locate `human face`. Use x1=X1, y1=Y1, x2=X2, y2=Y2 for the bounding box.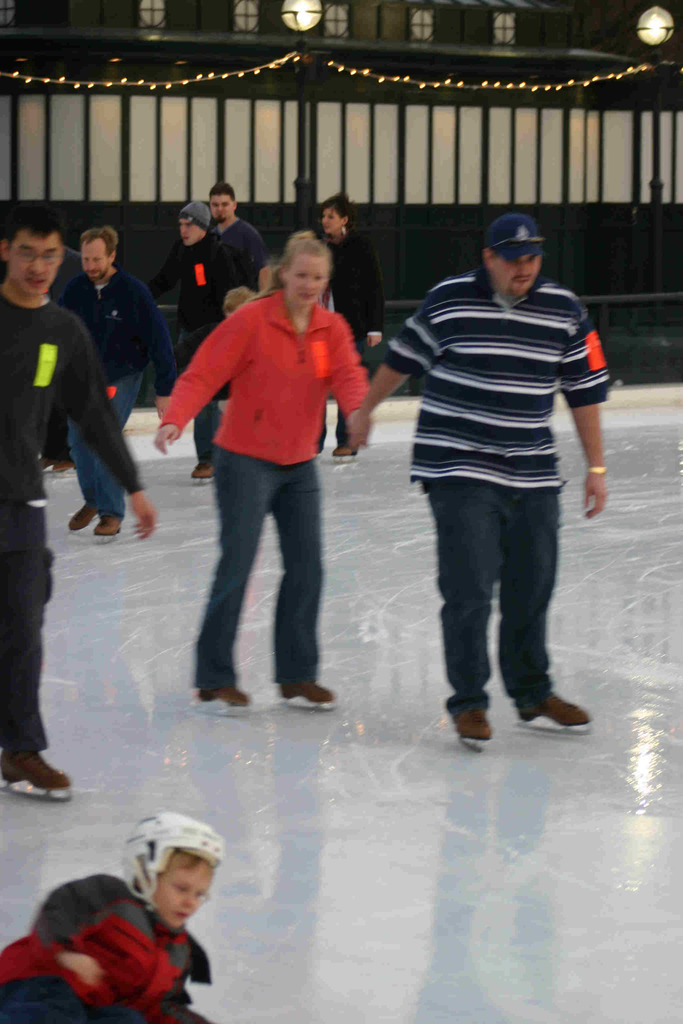
x1=181, y1=218, x2=199, y2=245.
